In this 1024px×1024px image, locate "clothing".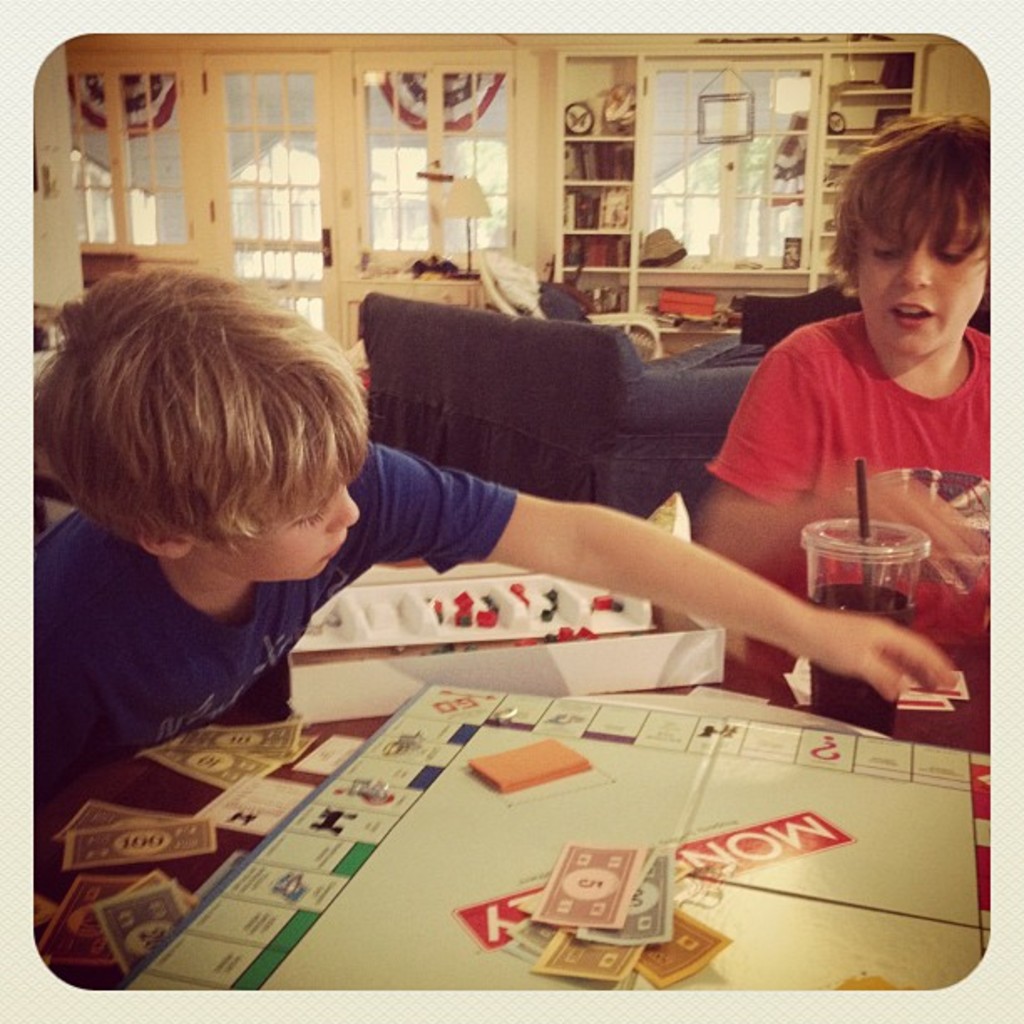
Bounding box: 709, 256, 1007, 530.
